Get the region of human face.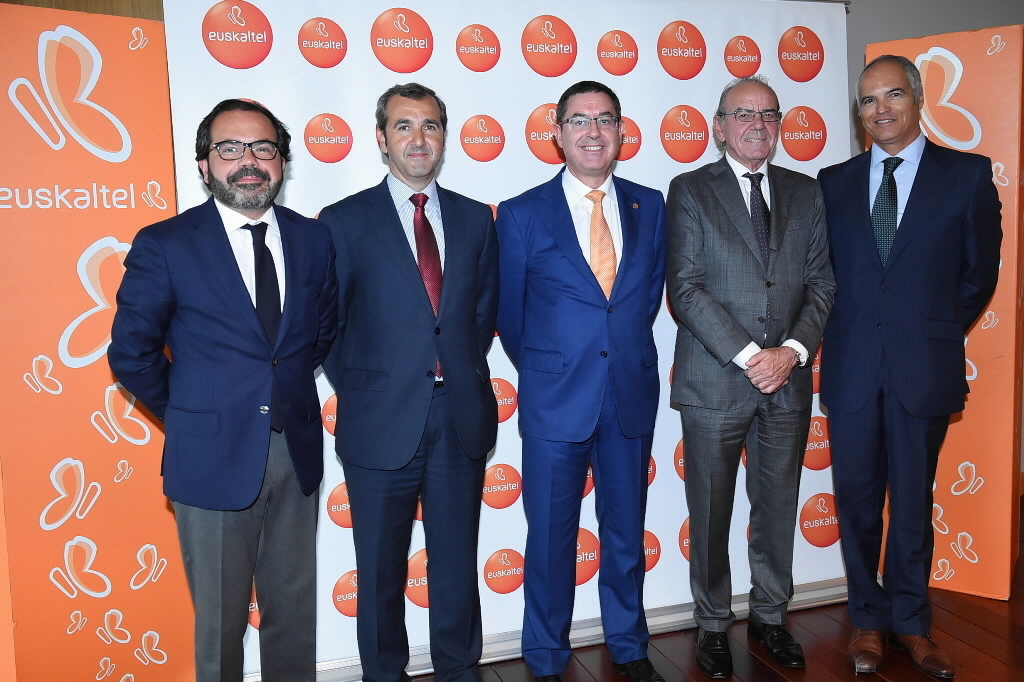
box=[203, 105, 280, 202].
